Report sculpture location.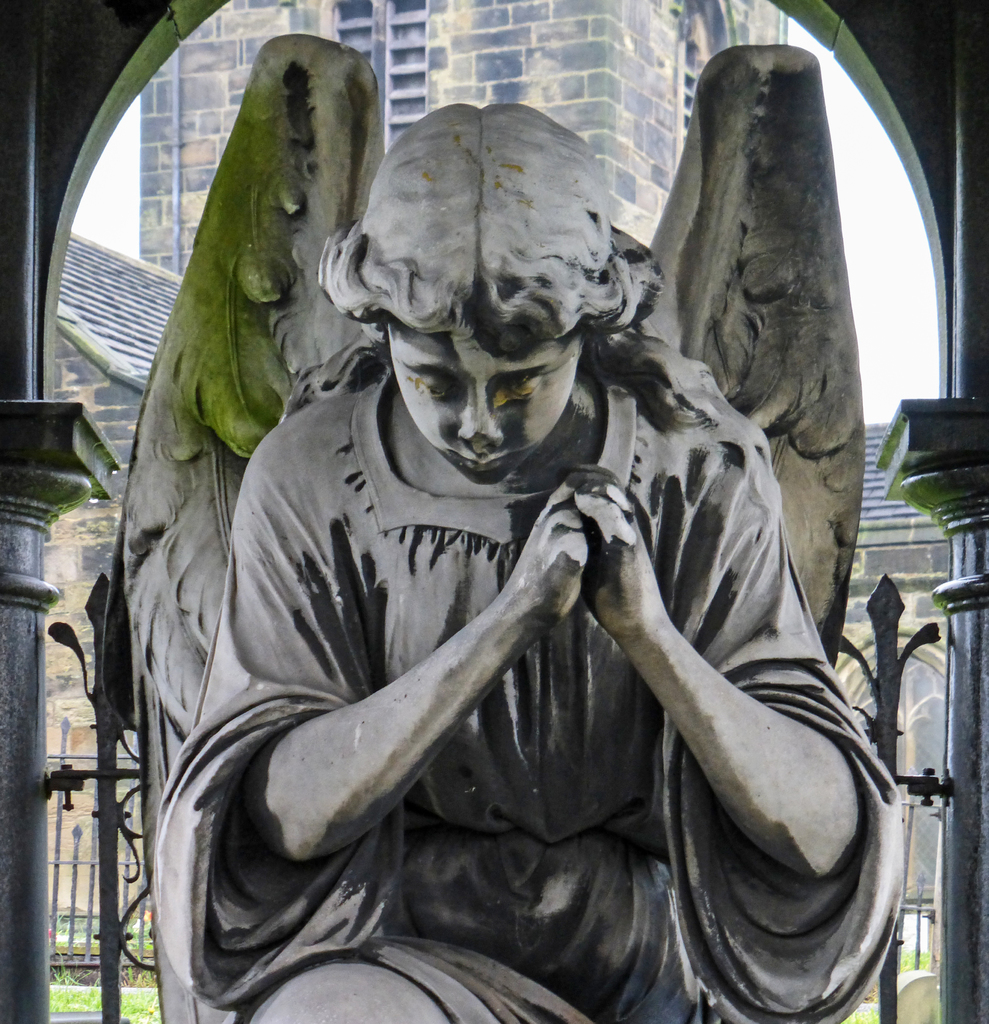
Report: l=95, t=39, r=908, b=1023.
